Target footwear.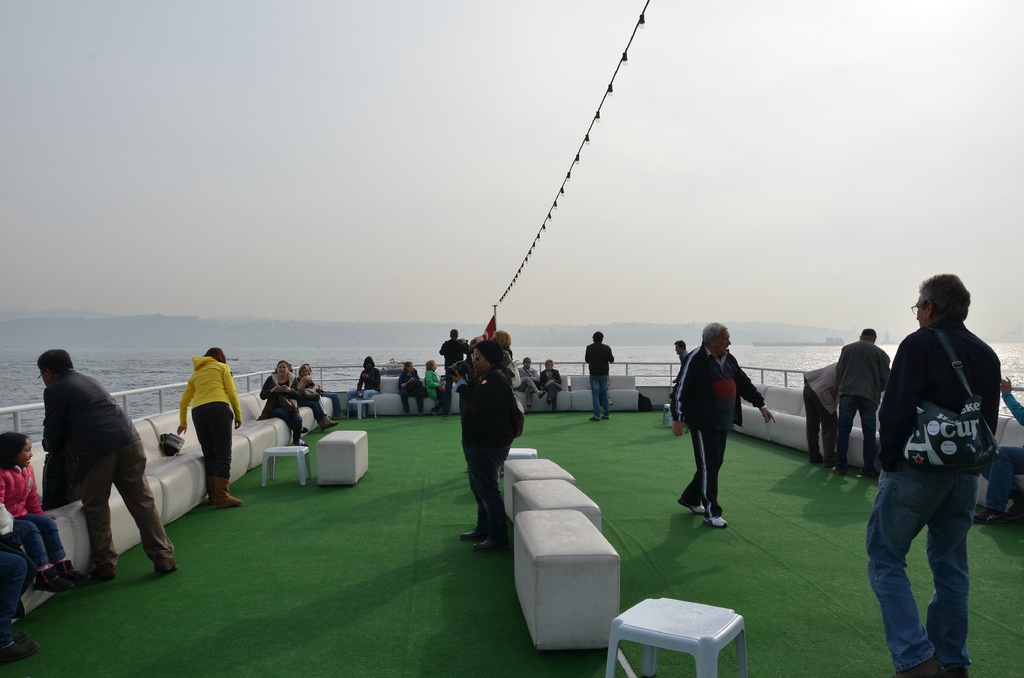
Target region: 3,643,39,665.
